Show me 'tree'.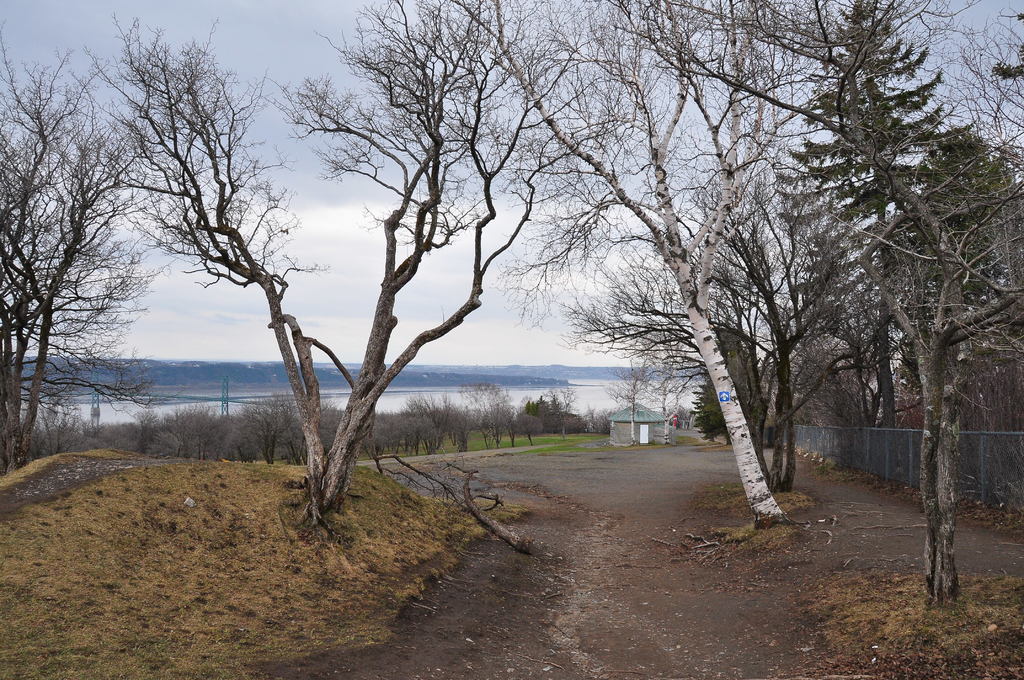
'tree' is here: {"x1": 407, "y1": 0, "x2": 835, "y2": 519}.
